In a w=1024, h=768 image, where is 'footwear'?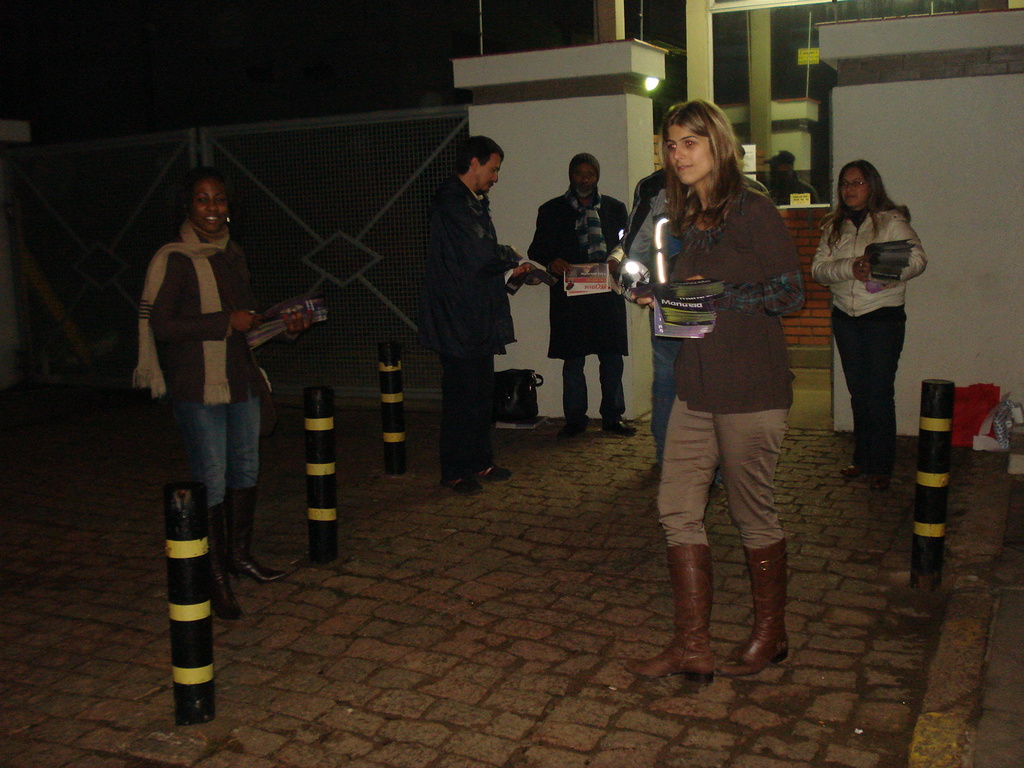
pyautogui.locateOnScreen(211, 504, 246, 620).
